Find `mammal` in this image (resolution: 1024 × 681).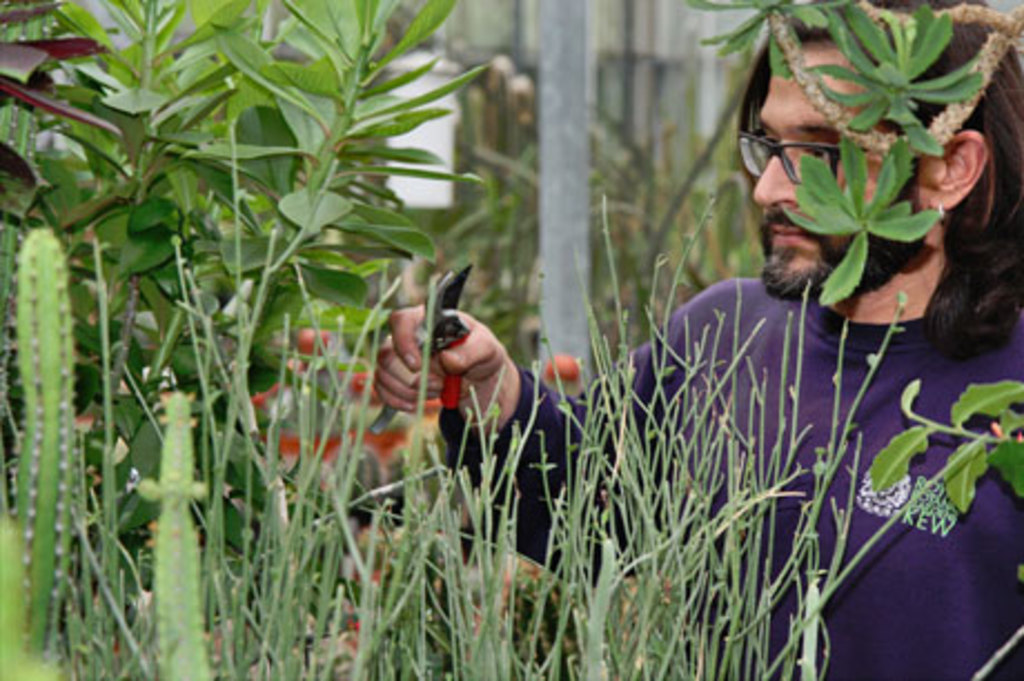
crop(372, 0, 1022, 679).
